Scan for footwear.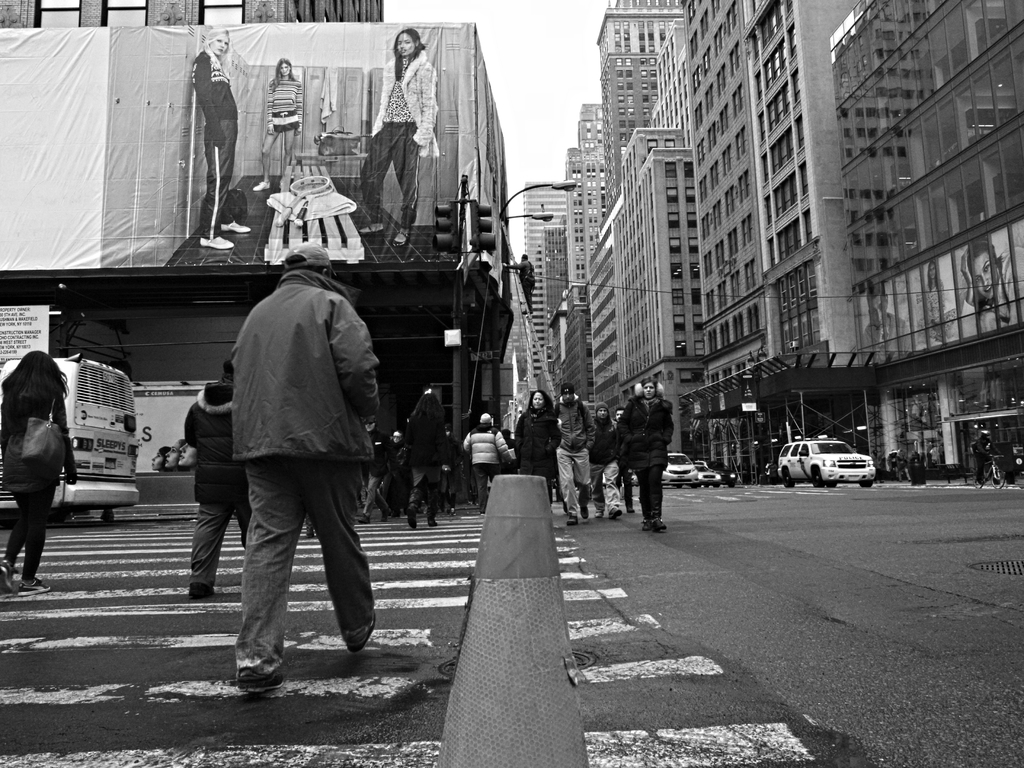
Scan result: [left=646, top=516, right=664, bottom=532].
